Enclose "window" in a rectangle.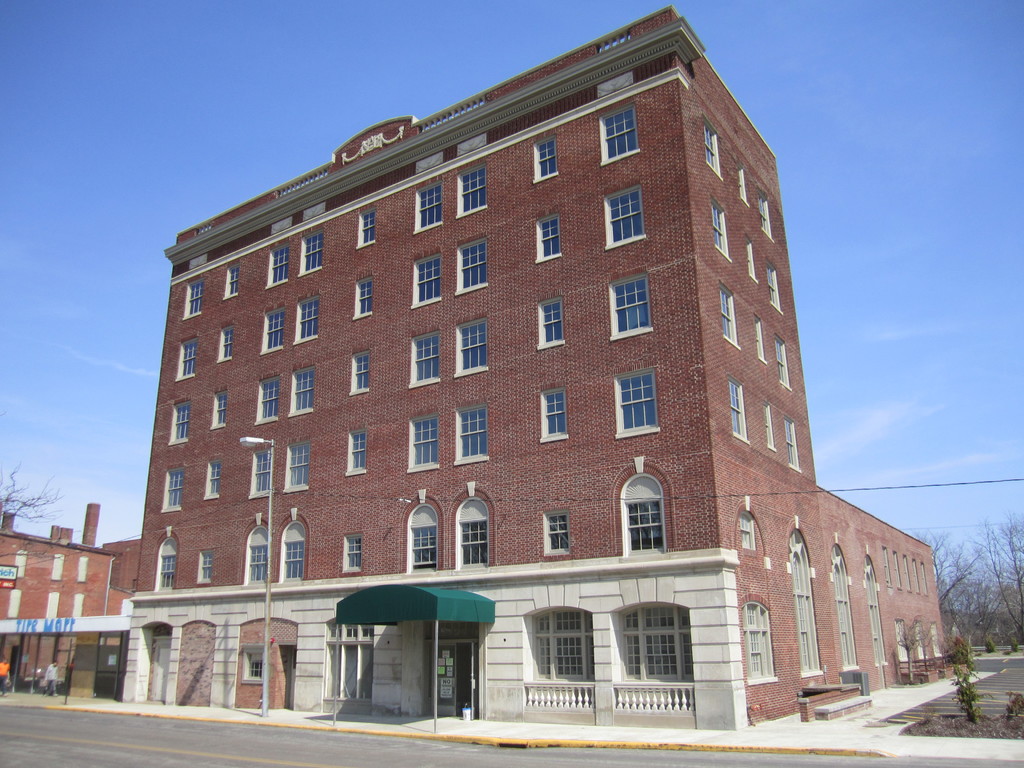
{"x1": 626, "y1": 607, "x2": 698, "y2": 682}.
